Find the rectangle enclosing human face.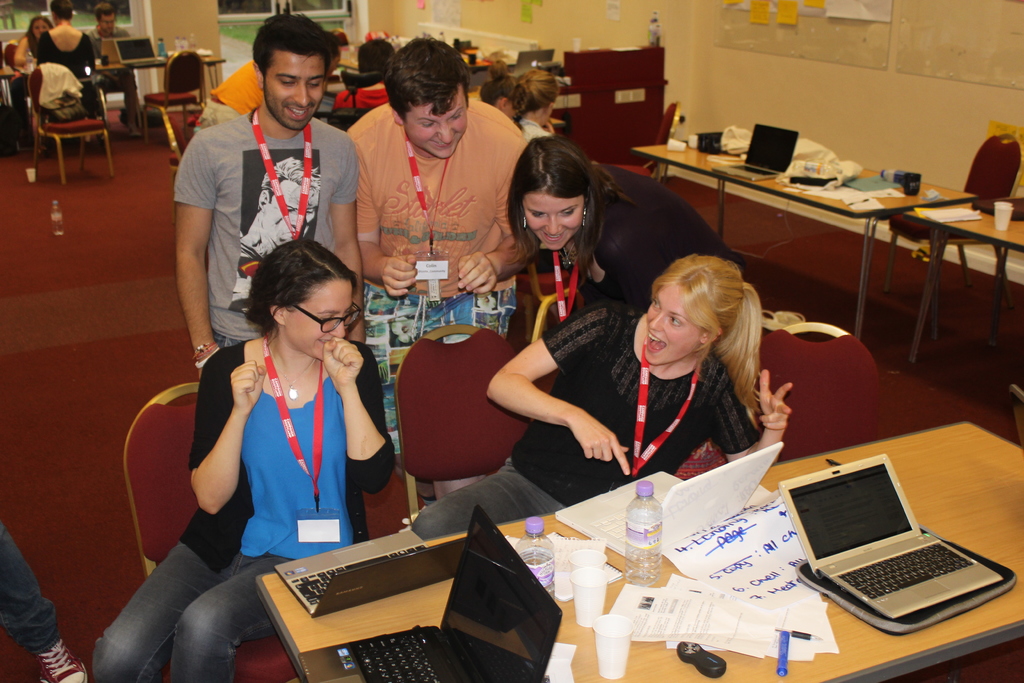
[left=408, top=84, right=471, bottom=161].
